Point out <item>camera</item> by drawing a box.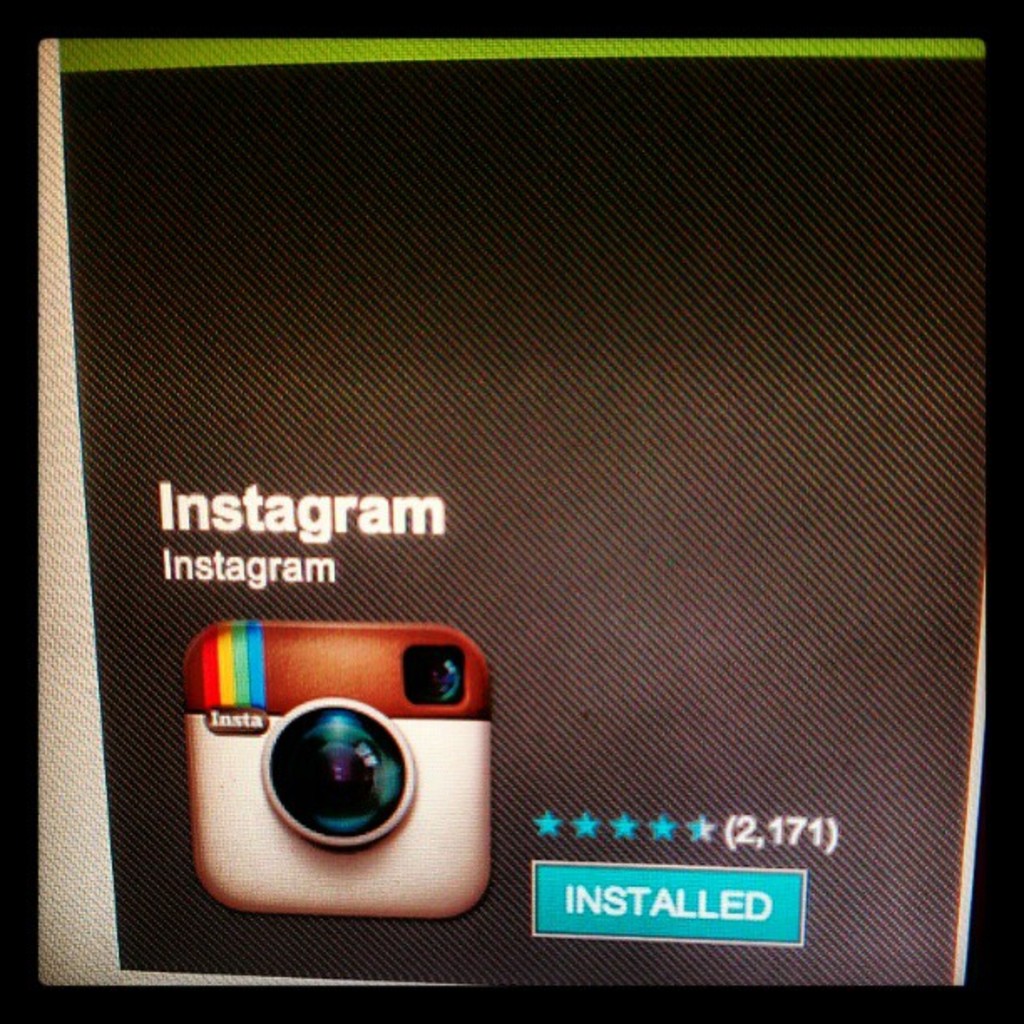
{"left": 189, "top": 627, "right": 500, "bottom": 920}.
